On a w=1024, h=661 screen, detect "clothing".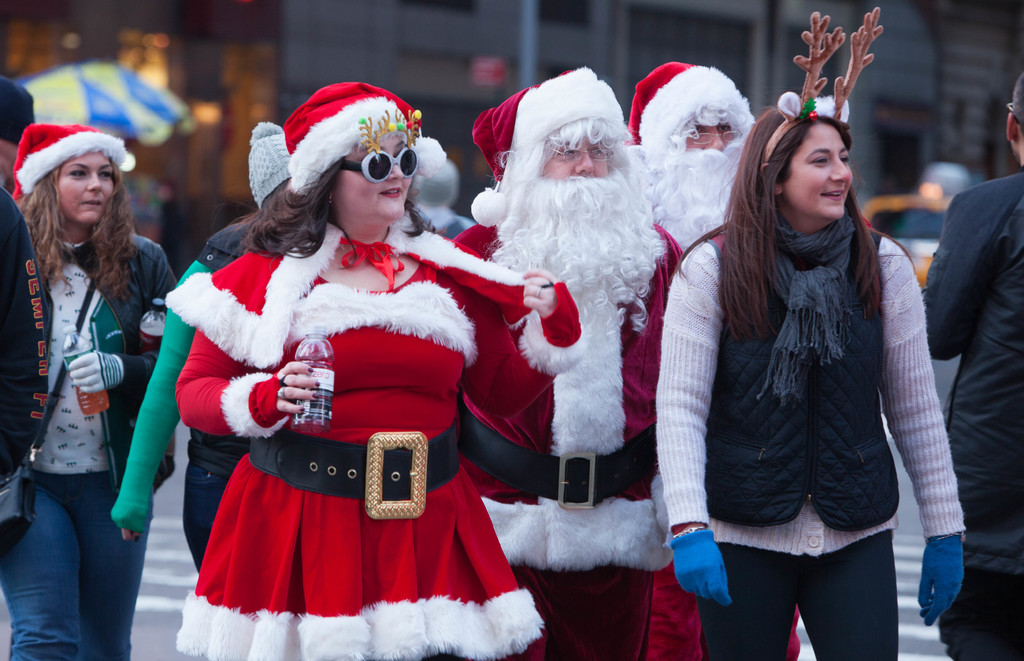
pyautogui.locateOnScreen(650, 216, 971, 660).
